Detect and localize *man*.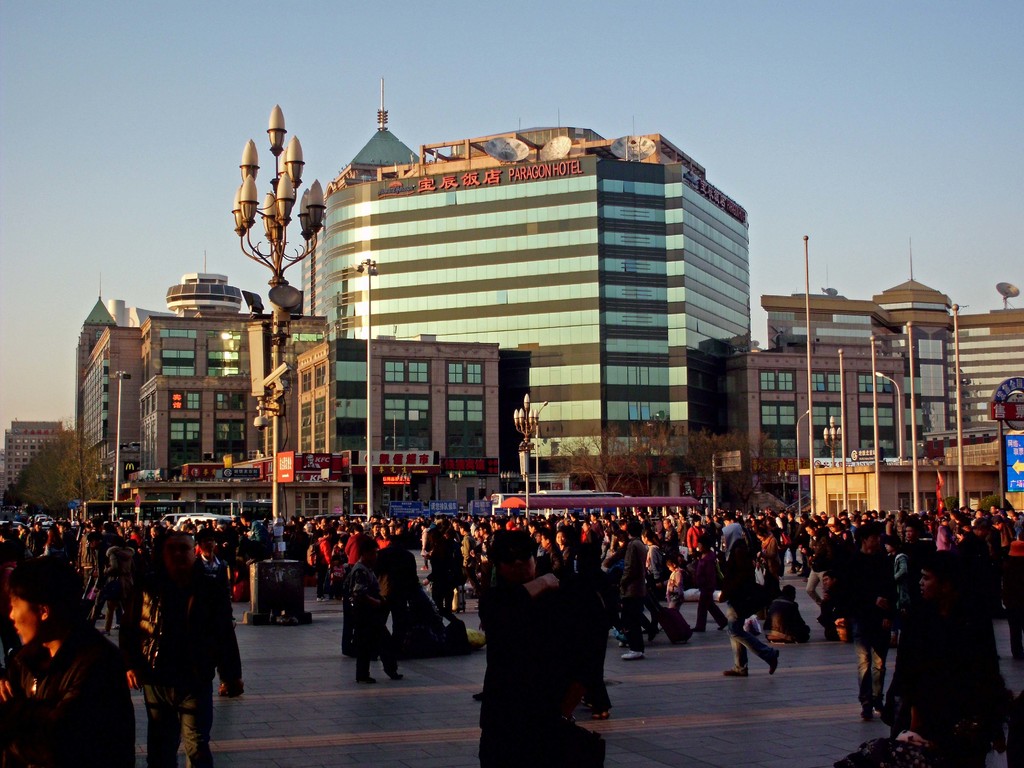
Localized at crop(831, 519, 897, 719).
